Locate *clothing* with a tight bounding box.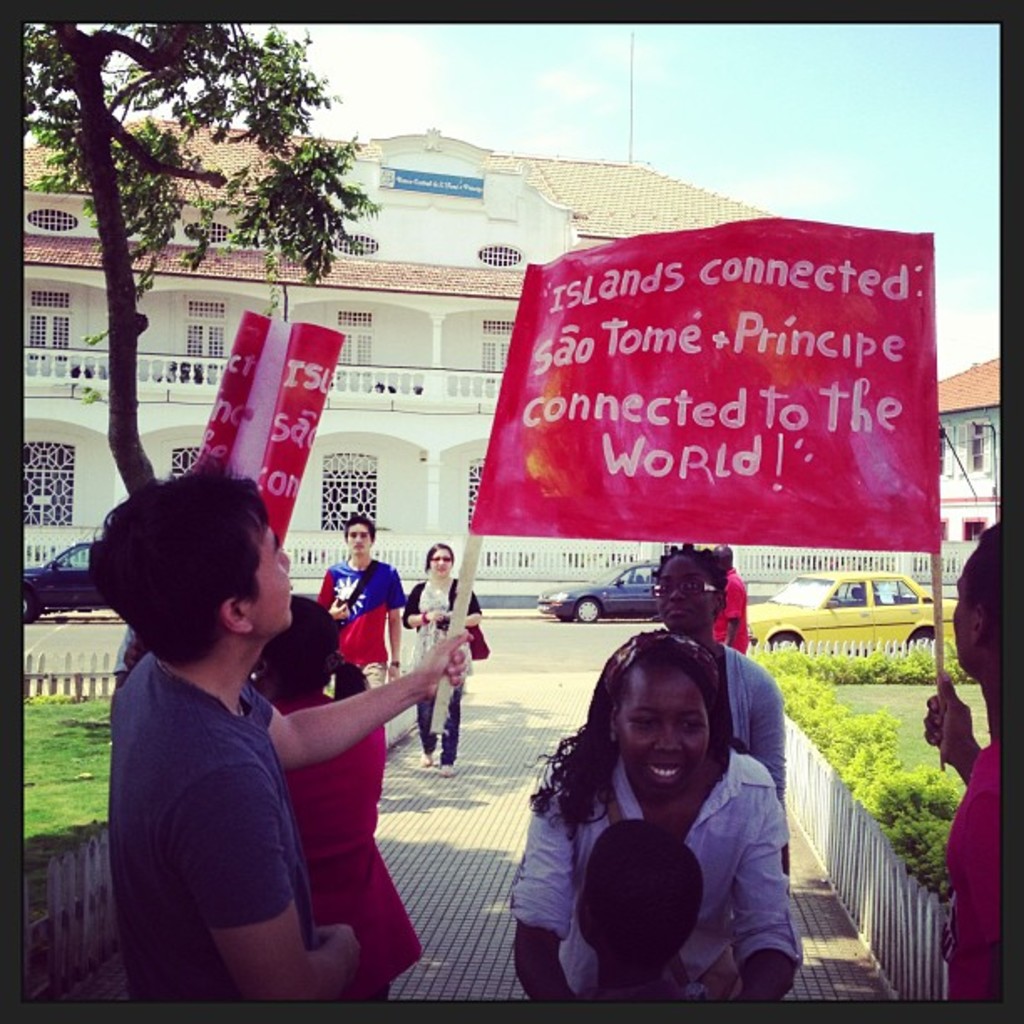
<bbox>109, 627, 129, 674</bbox>.
